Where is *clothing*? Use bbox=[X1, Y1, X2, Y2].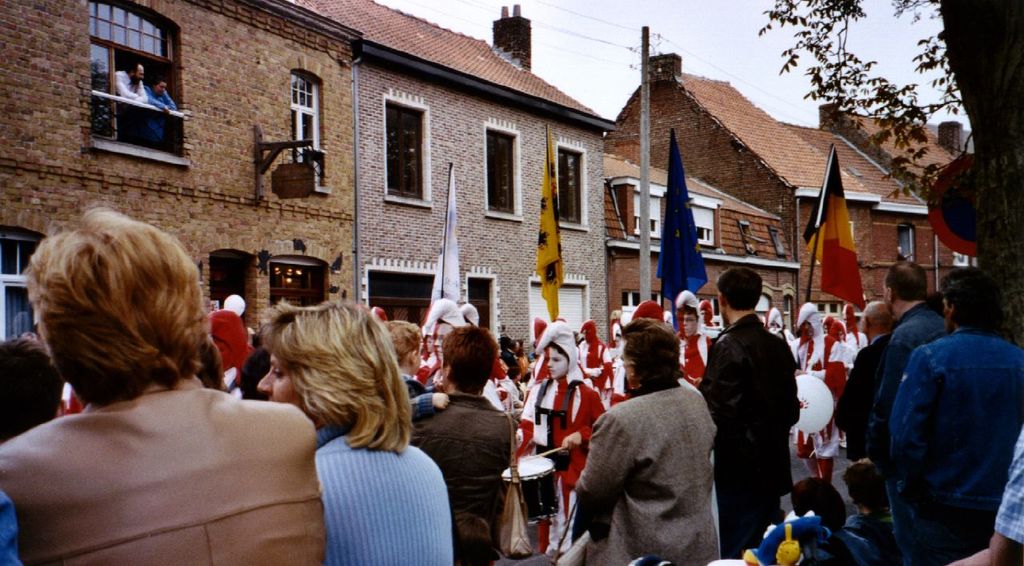
bbox=[399, 386, 503, 565].
